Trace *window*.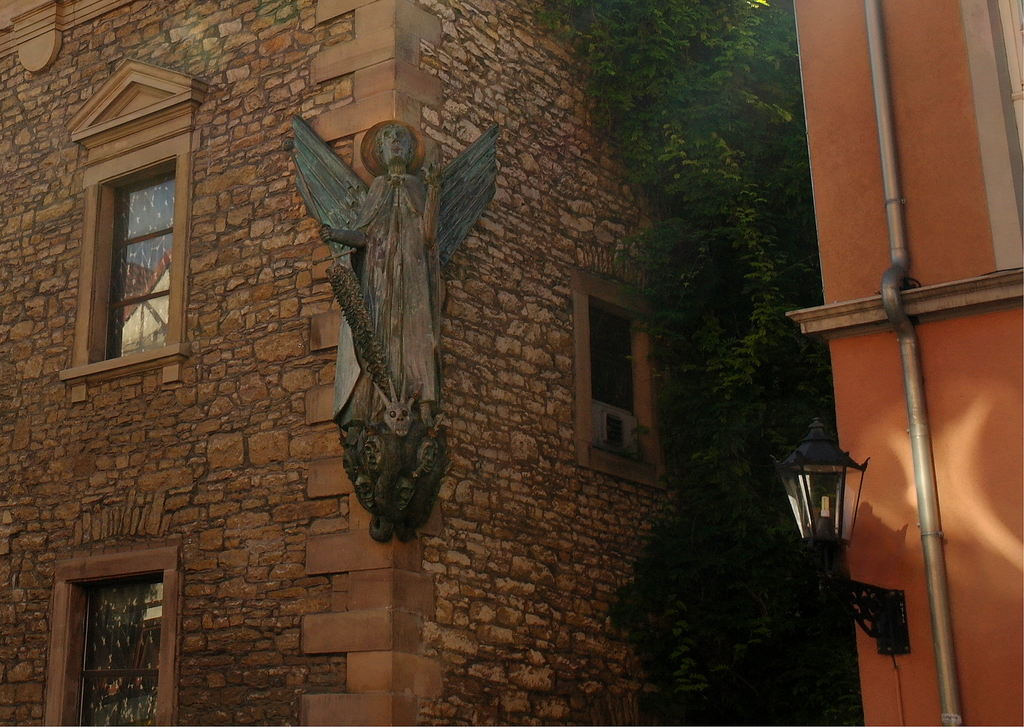
Traced to (568, 264, 671, 480).
